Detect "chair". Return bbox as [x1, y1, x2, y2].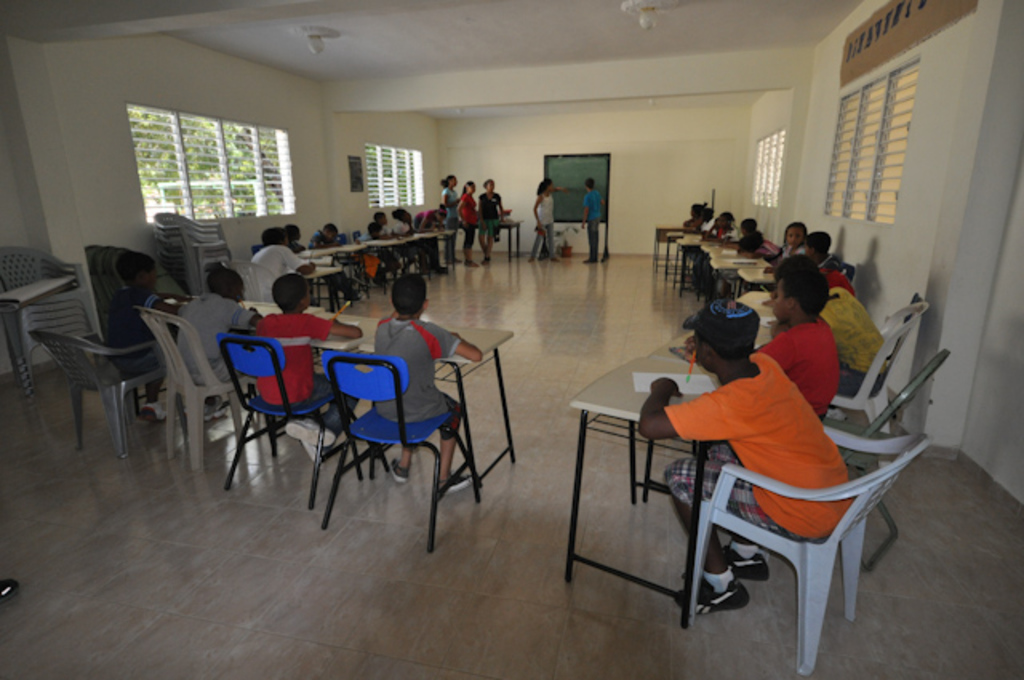
[27, 330, 197, 453].
